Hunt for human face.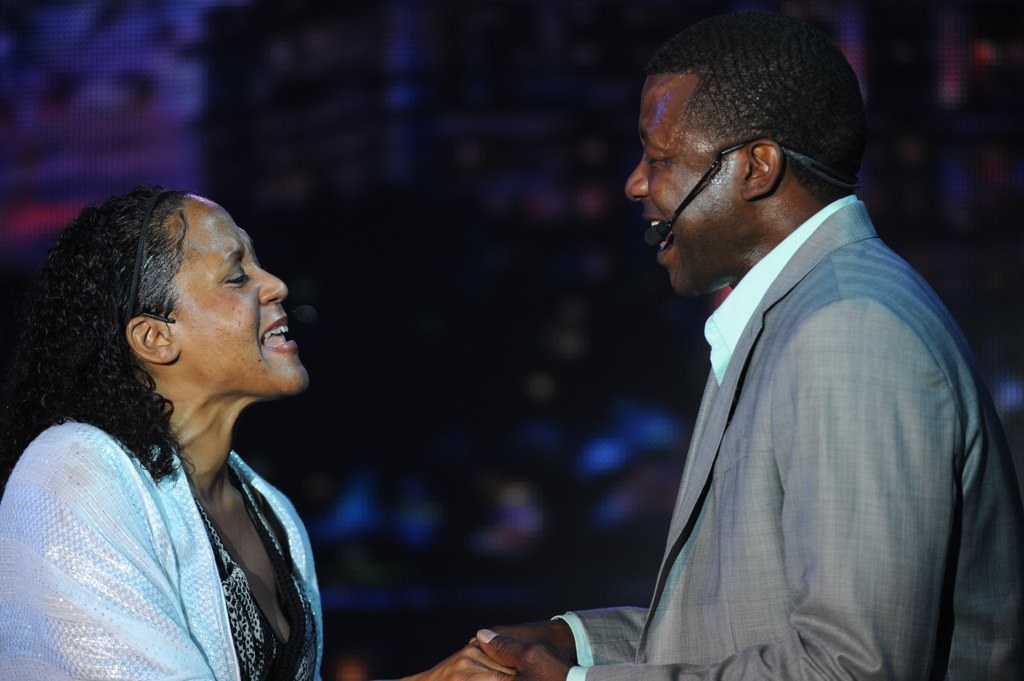
Hunted down at [x1=622, y1=78, x2=739, y2=297].
